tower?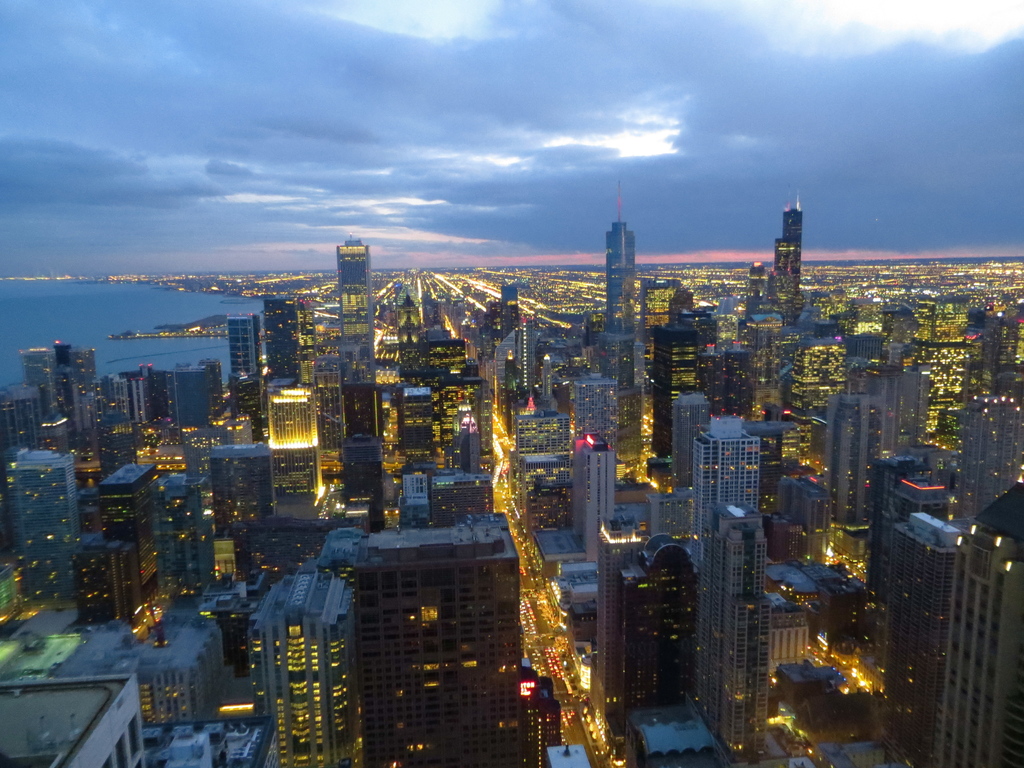
230/312/261/381
